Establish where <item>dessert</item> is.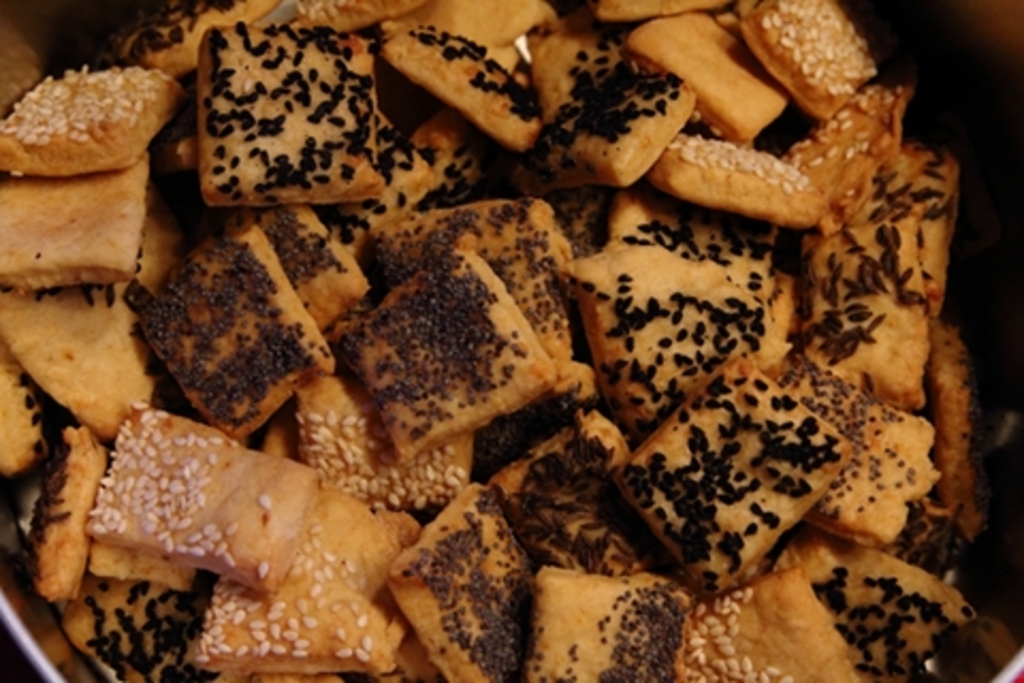
Established at 4,277,145,412.
